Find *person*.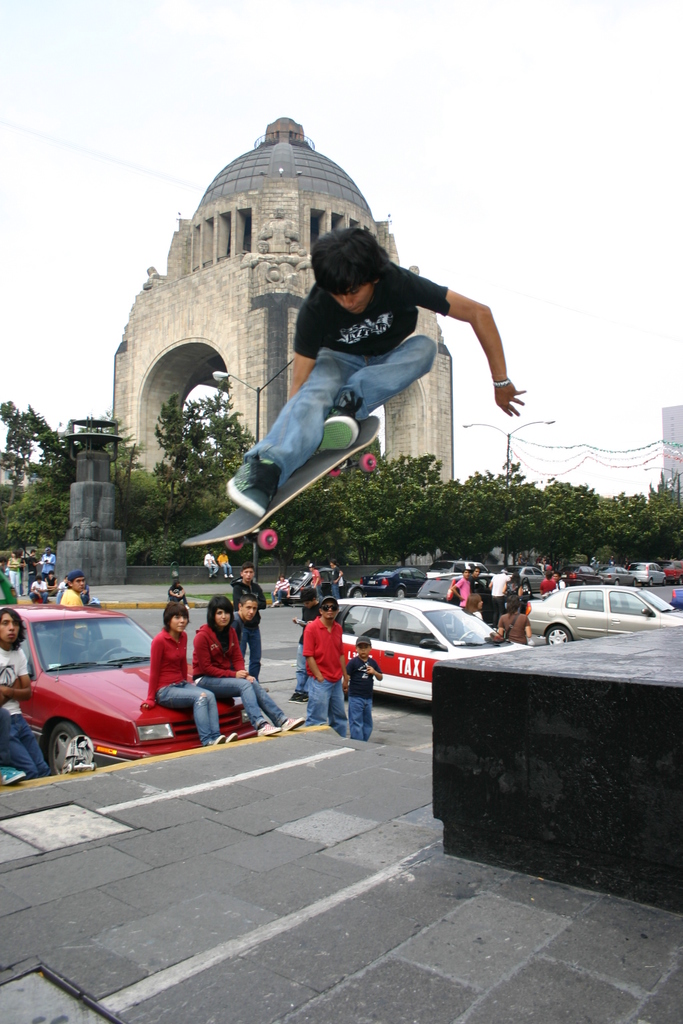
detection(81, 582, 91, 605).
